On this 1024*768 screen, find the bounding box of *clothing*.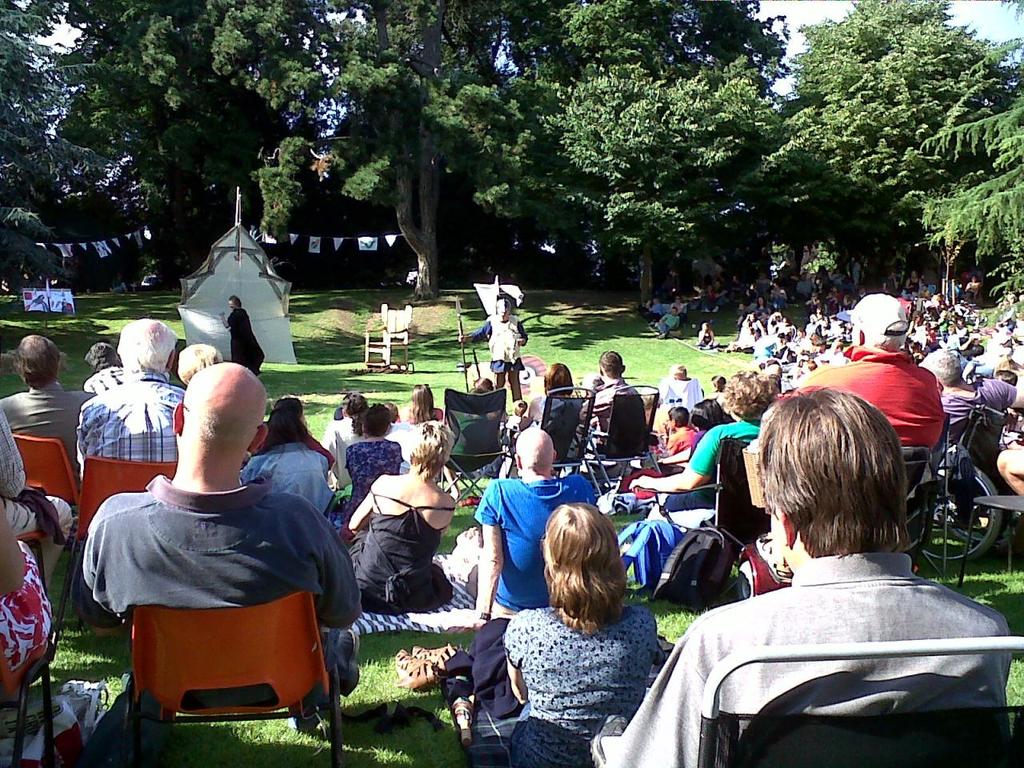
Bounding box: bbox=[595, 542, 1009, 767].
